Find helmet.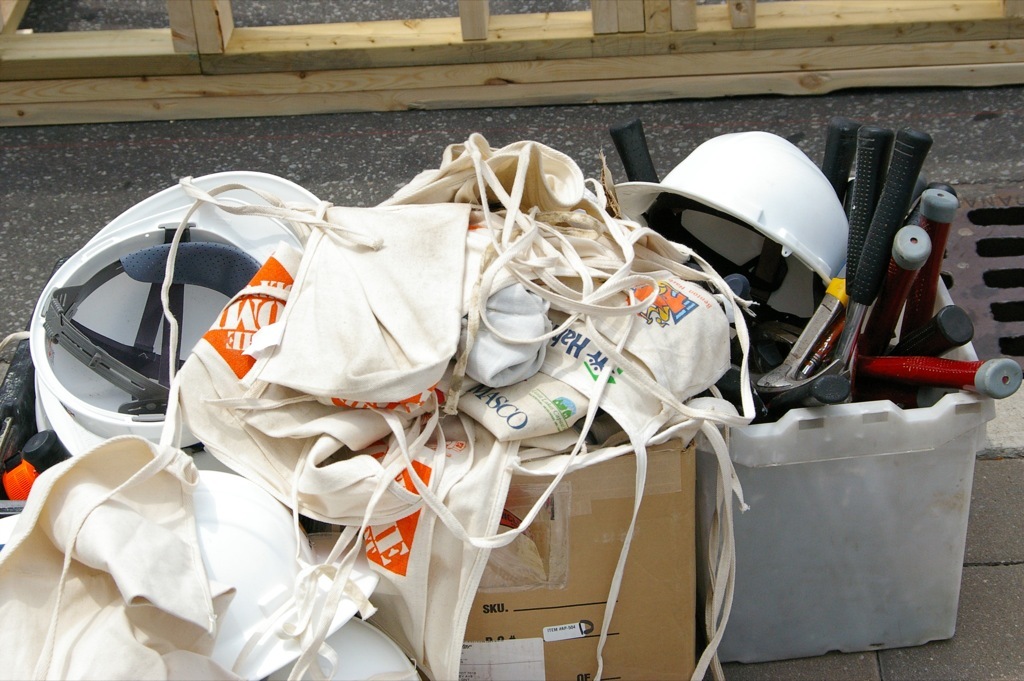
pyautogui.locateOnScreen(266, 616, 422, 680).
